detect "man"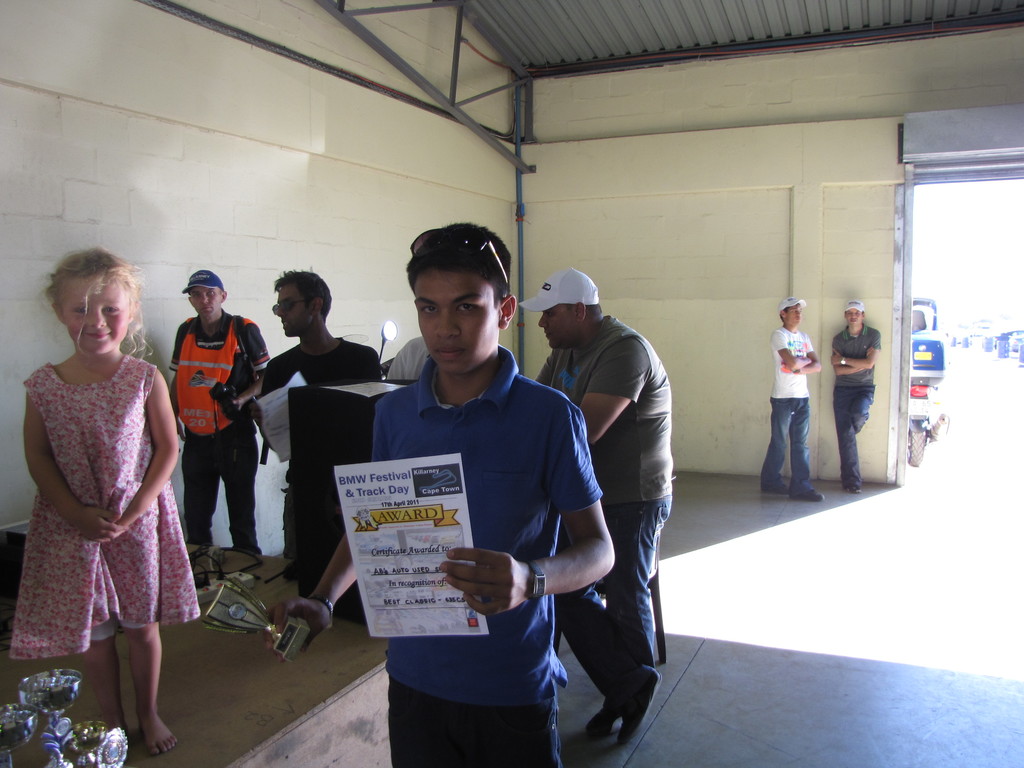
detection(768, 288, 828, 500)
